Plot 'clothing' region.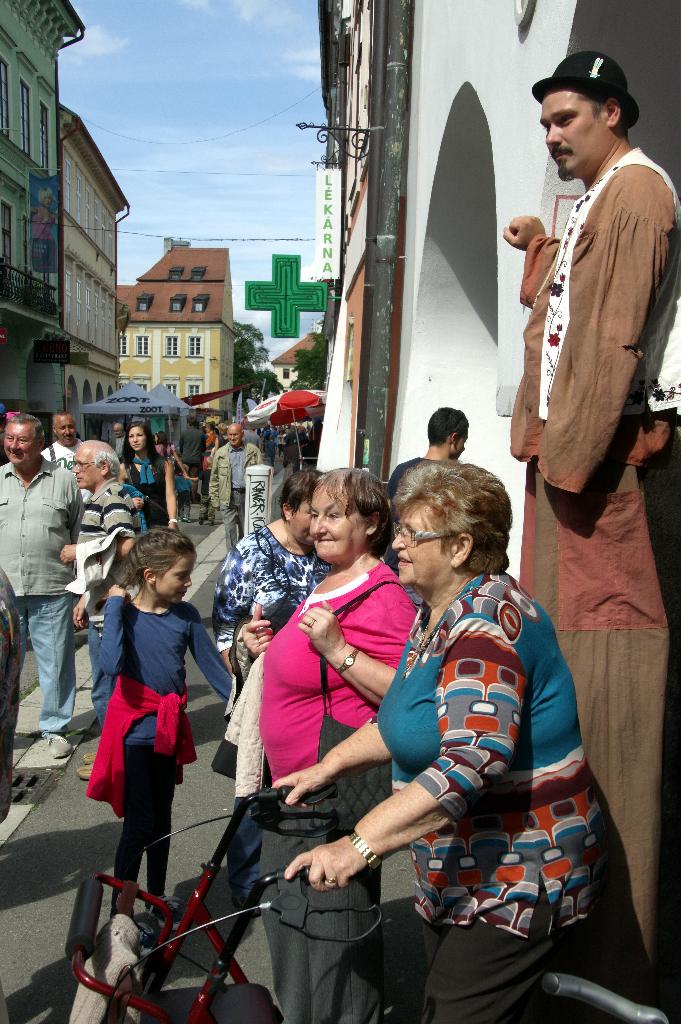
Plotted at x1=283, y1=436, x2=302, y2=476.
